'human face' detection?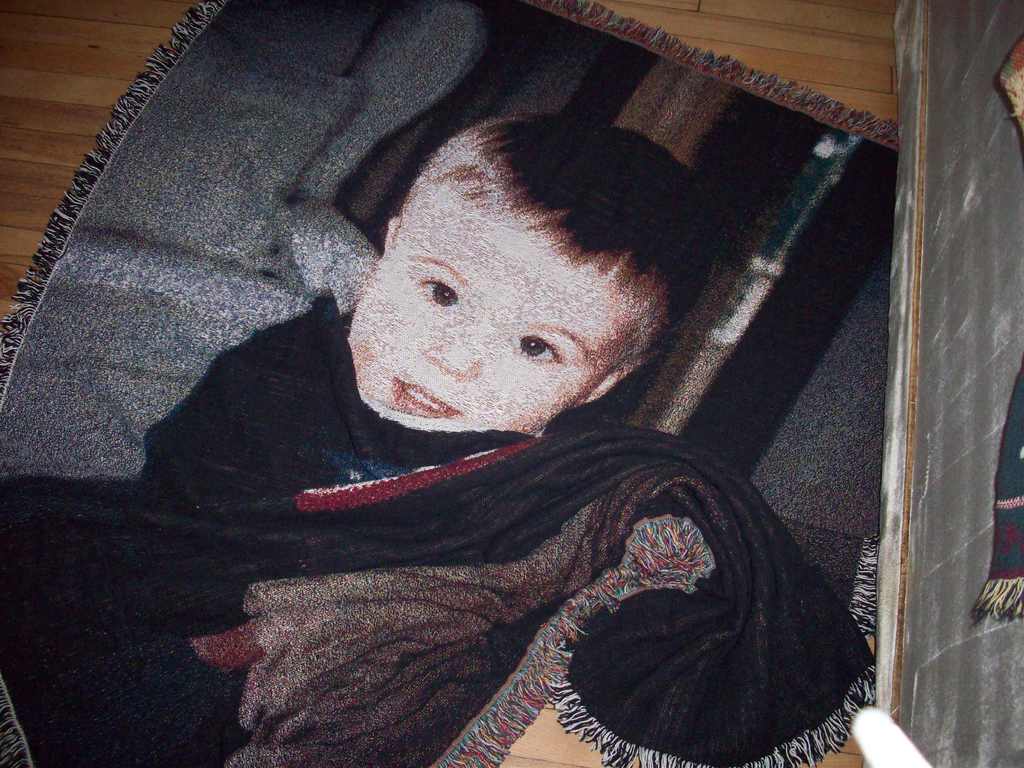
(left=349, top=148, right=627, bottom=436)
